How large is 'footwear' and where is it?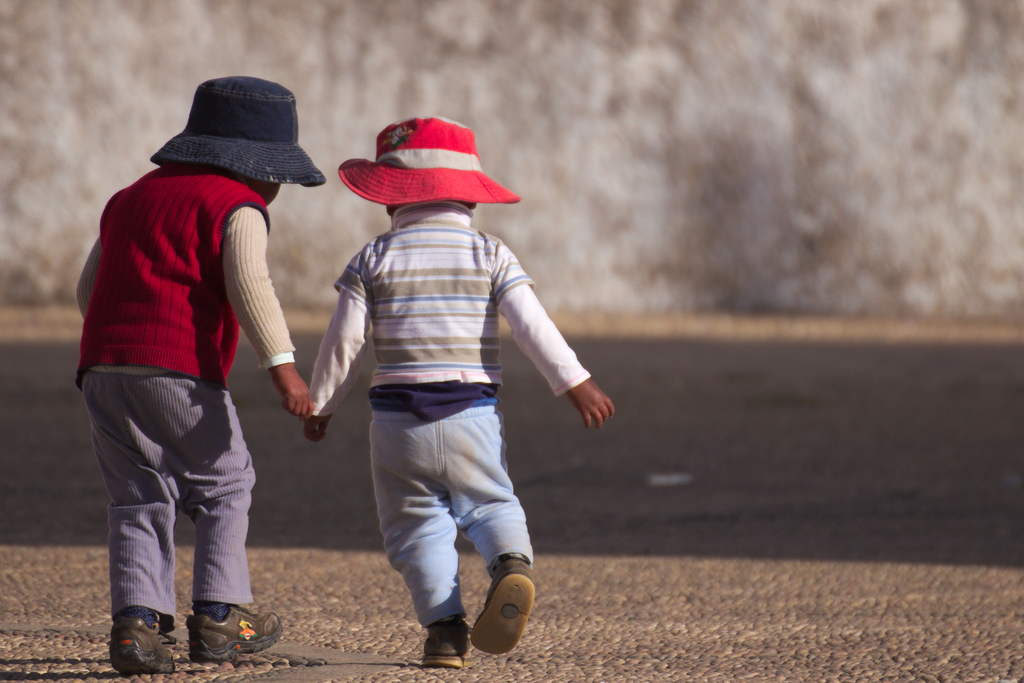
Bounding box: 458:566:534:666.
